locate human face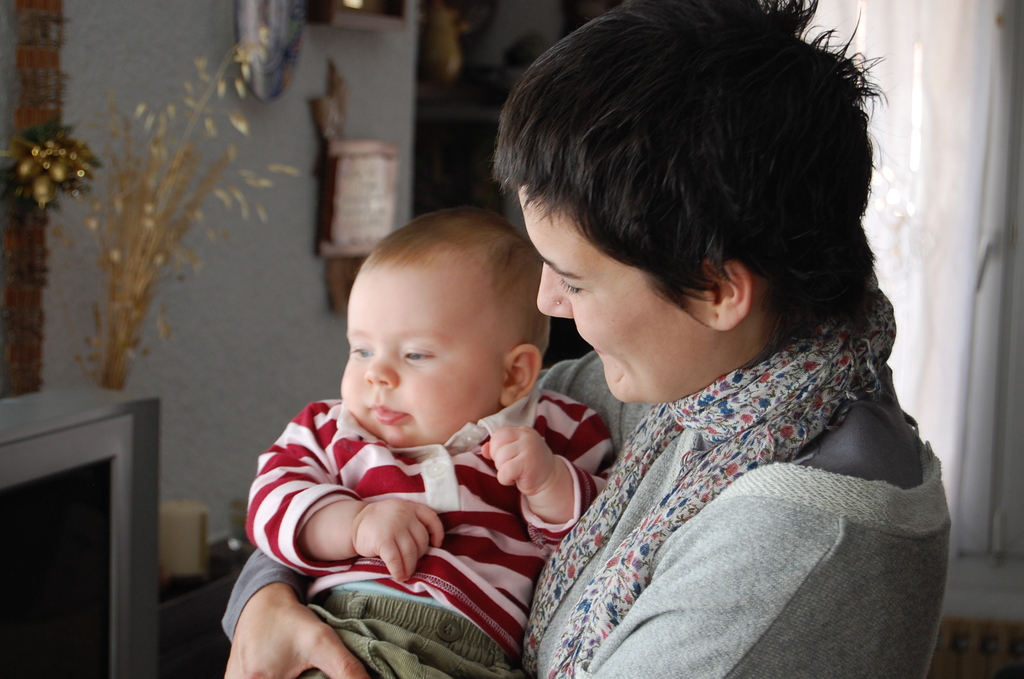
l=339, t=266, r=490, b=451
